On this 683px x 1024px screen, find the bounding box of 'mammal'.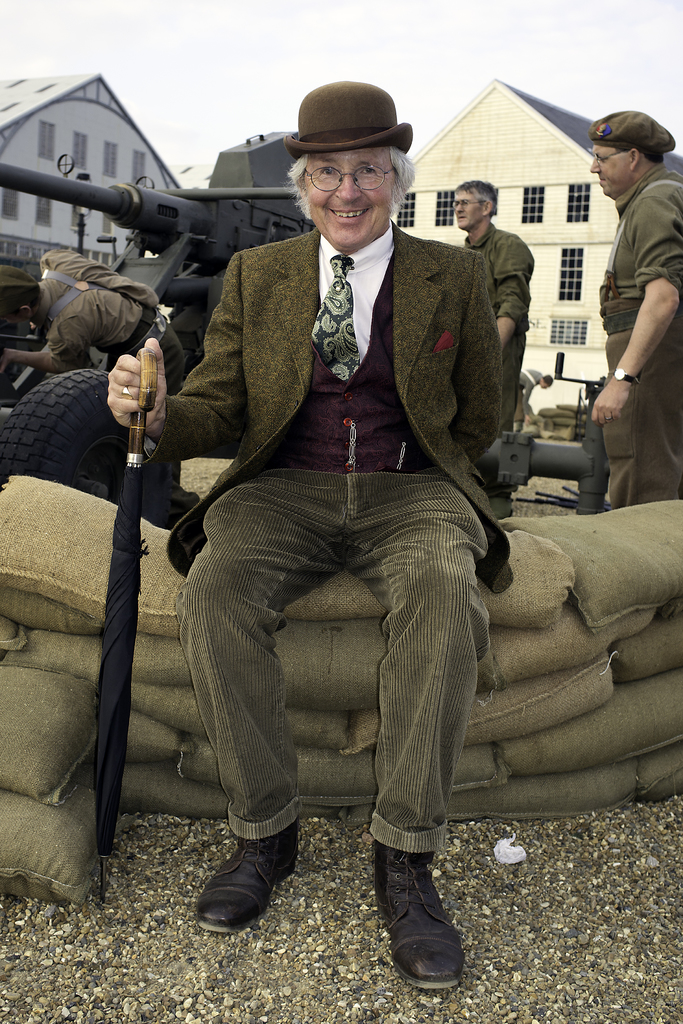
Bounding box: <bbox>0, 242, 201, 536</bbox>.
